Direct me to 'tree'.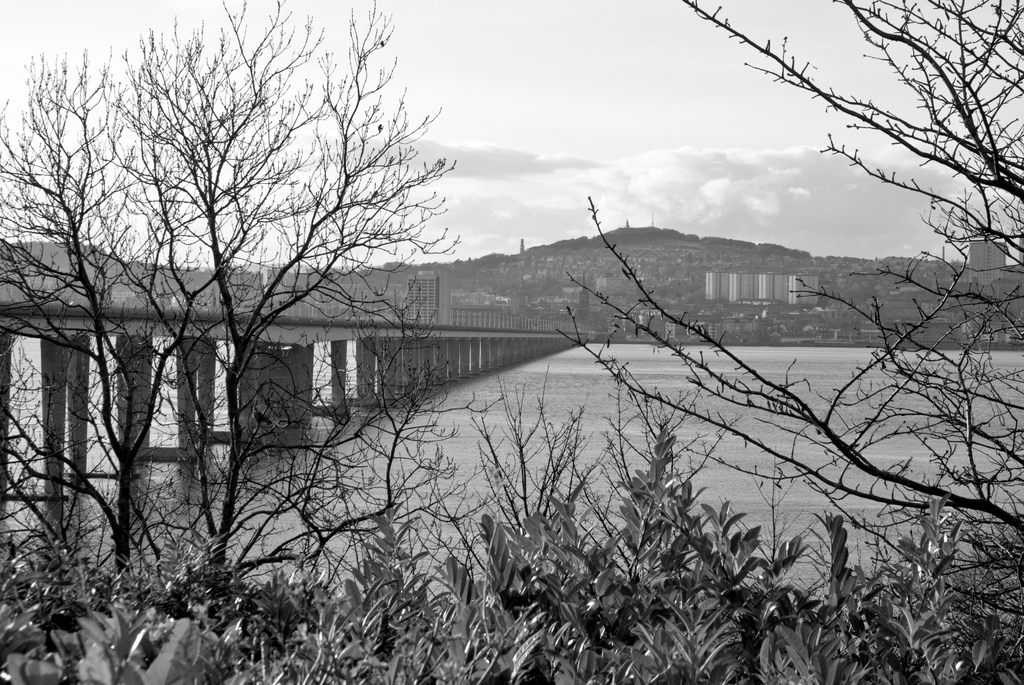
Direction: select_region(534, 0, 1023, 684).
